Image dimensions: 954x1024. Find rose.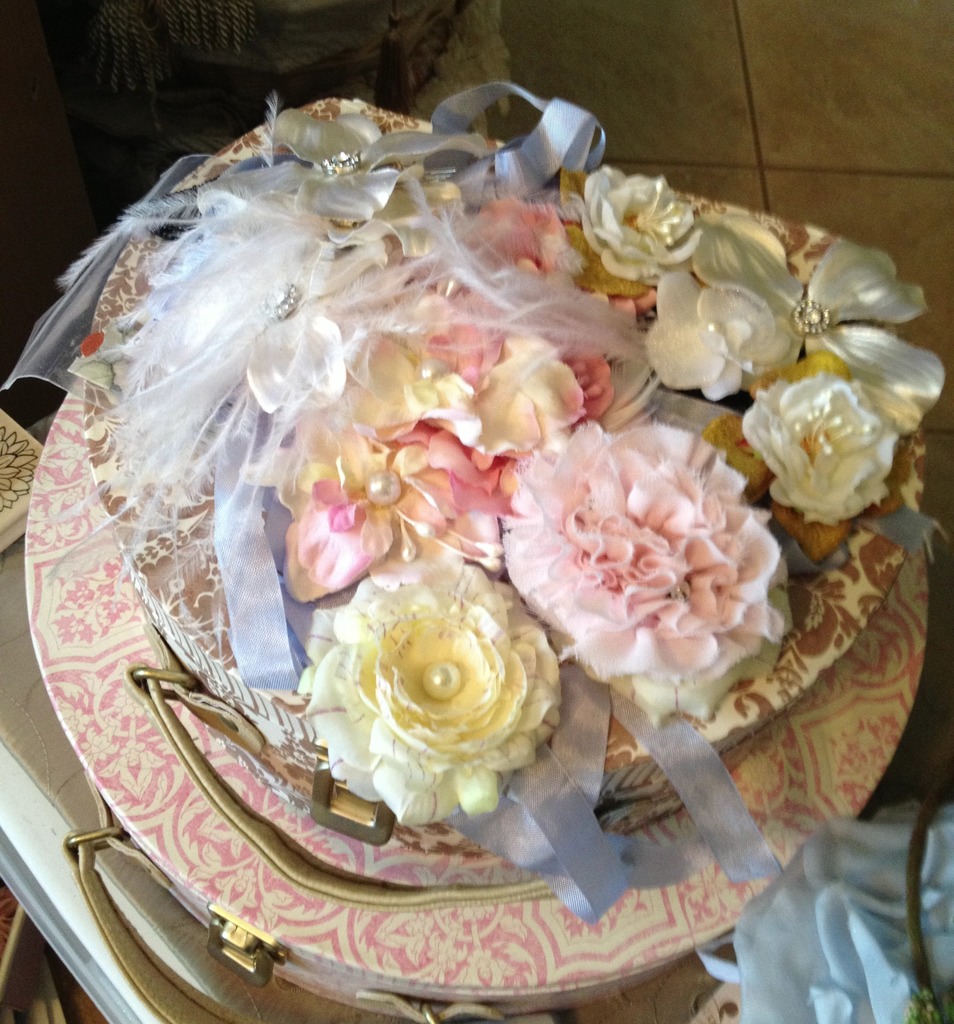
{"x1": 503, "y1": 414, "x2": 783, "y2": 690}.
